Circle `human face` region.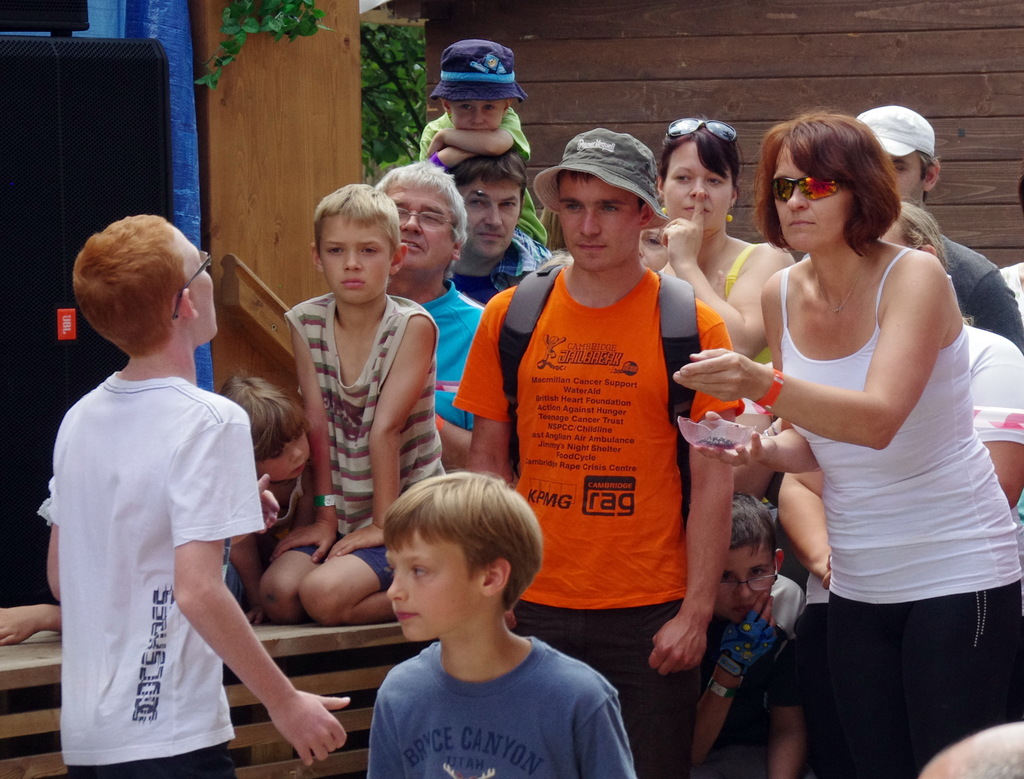
Region: 381:540:482:641.
